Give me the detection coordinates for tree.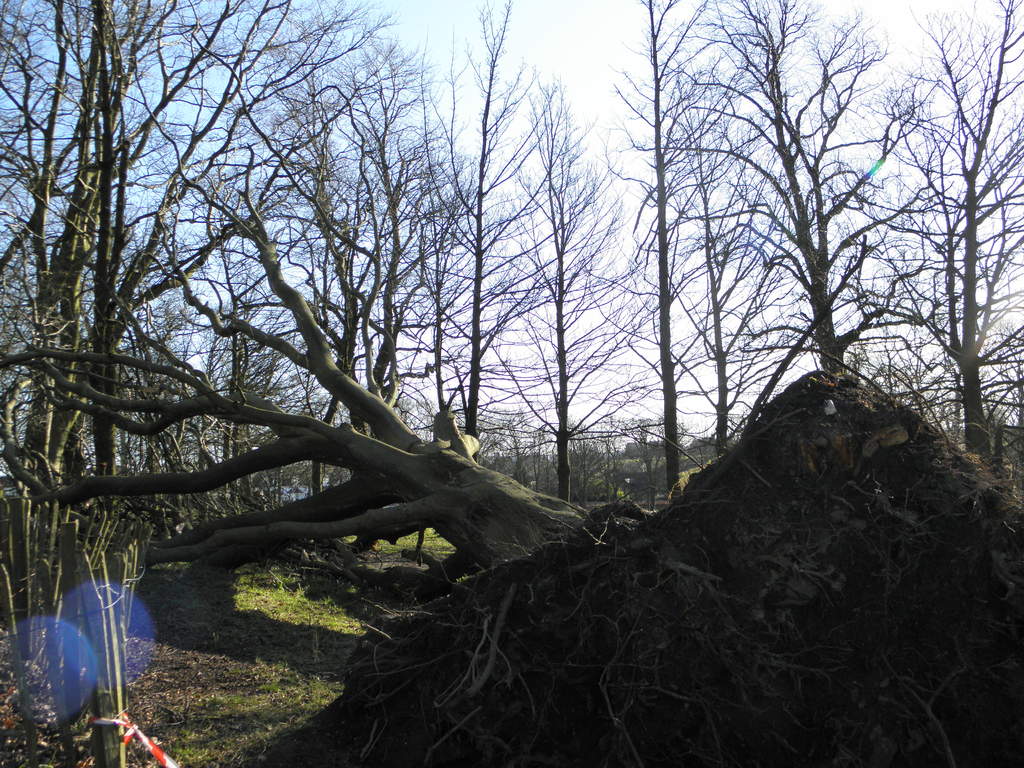
715:0:925:379.
